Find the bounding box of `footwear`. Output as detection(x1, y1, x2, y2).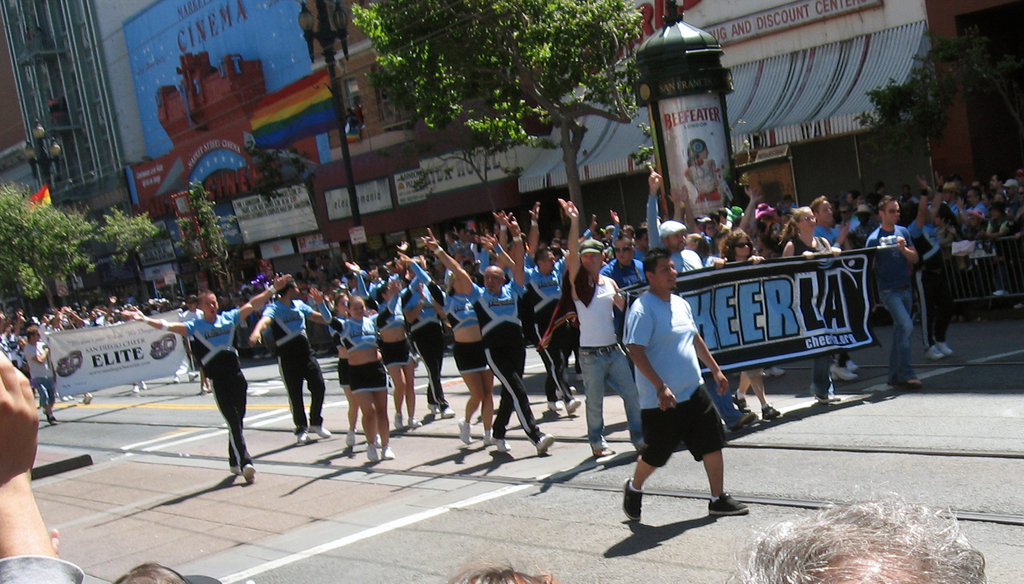
detection(908, 379, 922, 391).
